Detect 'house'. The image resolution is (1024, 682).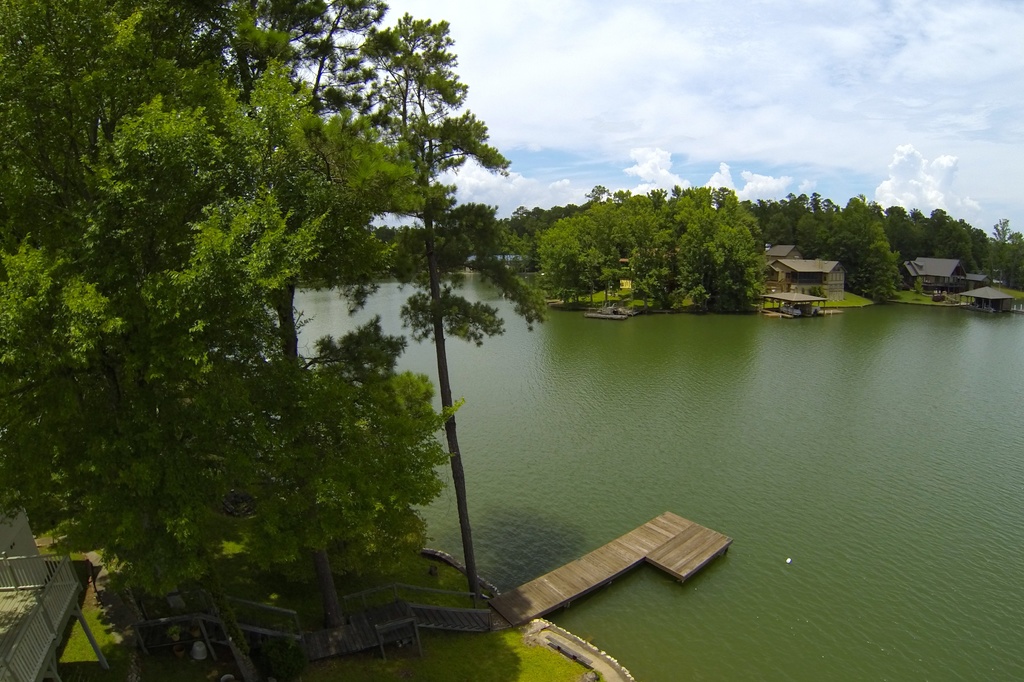
detection(762, 243, 847, 300).
